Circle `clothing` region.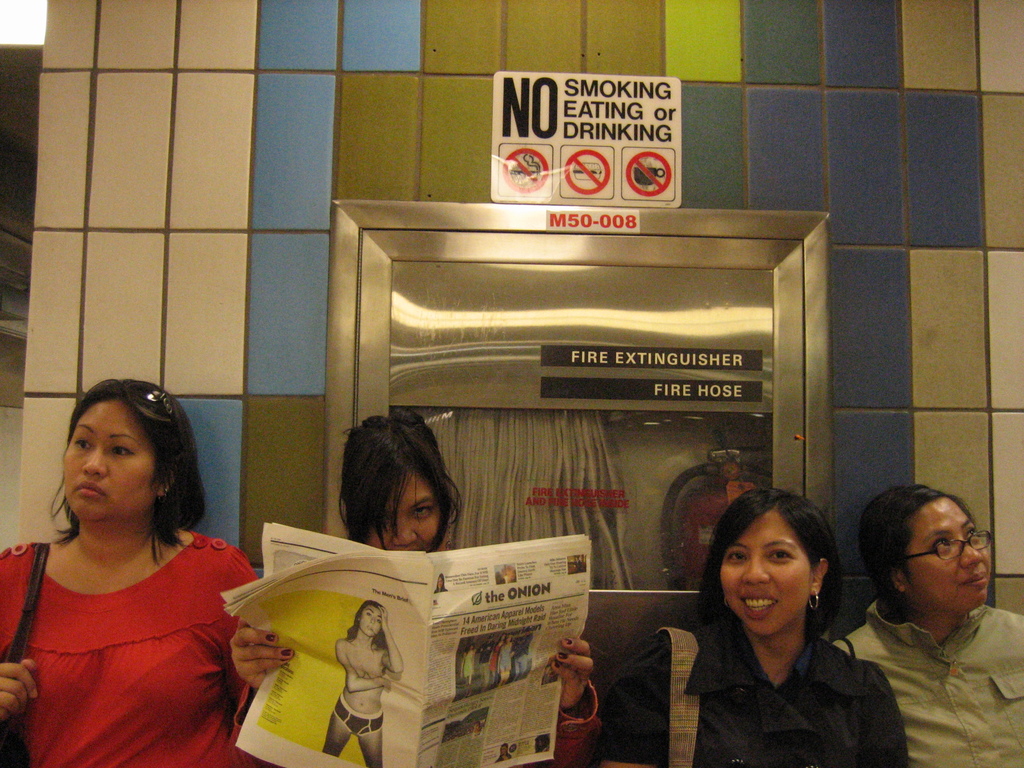
Region: (left=17, top=477, right=249, bottom=753).
